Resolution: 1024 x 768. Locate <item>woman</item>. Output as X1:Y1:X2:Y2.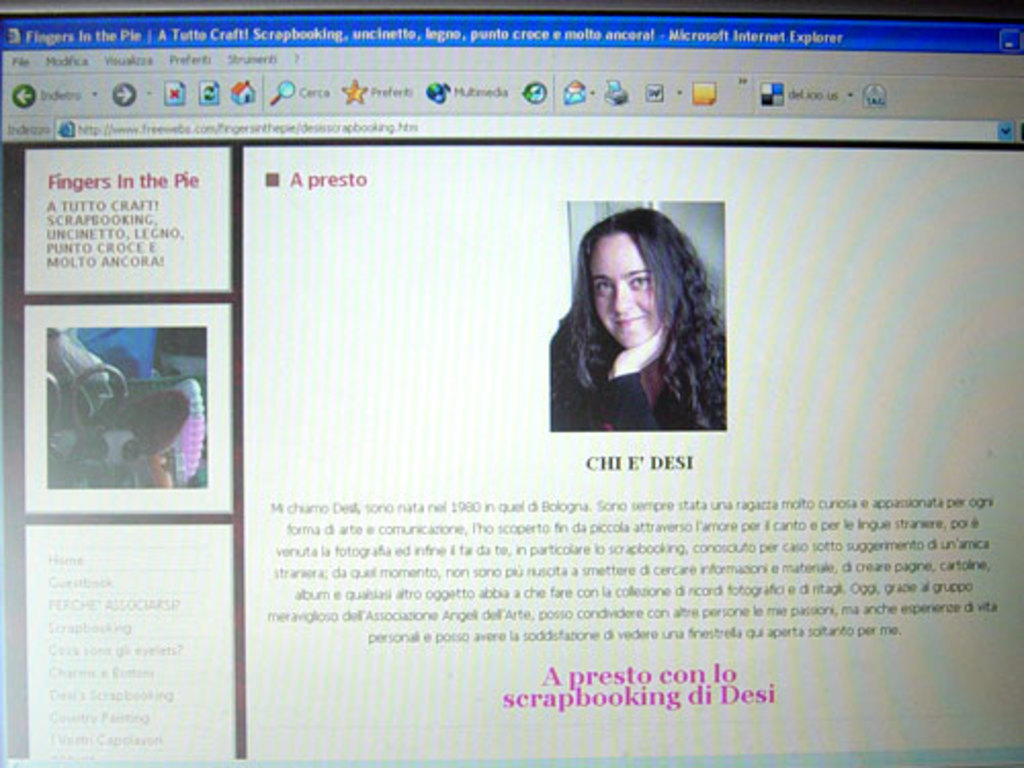
541:197:733:442.
